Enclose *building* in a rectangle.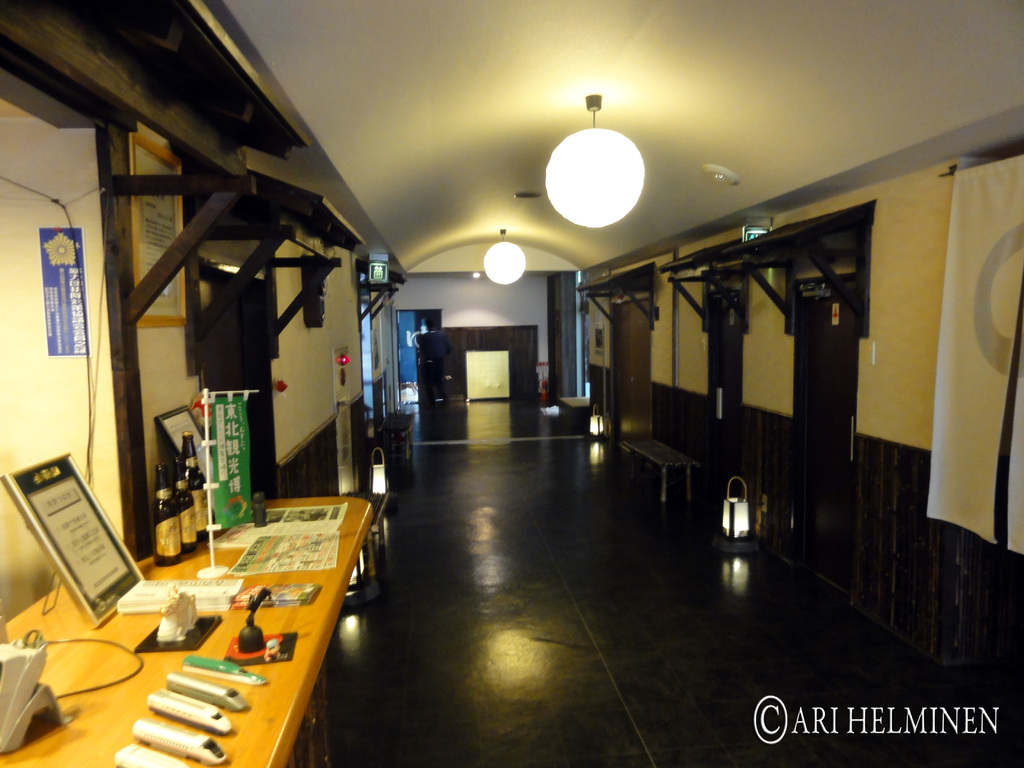
{"left": 0, "top": 0, "right": 1023, "bottom": 767}.
